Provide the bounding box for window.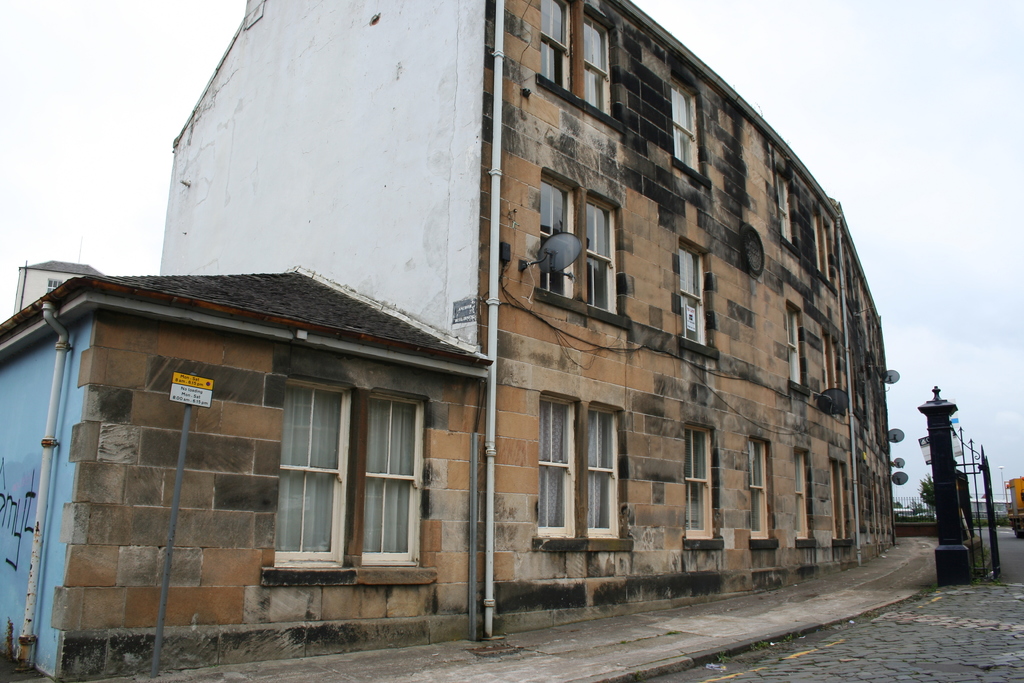
bbox=(537, 0, 579, 104).
